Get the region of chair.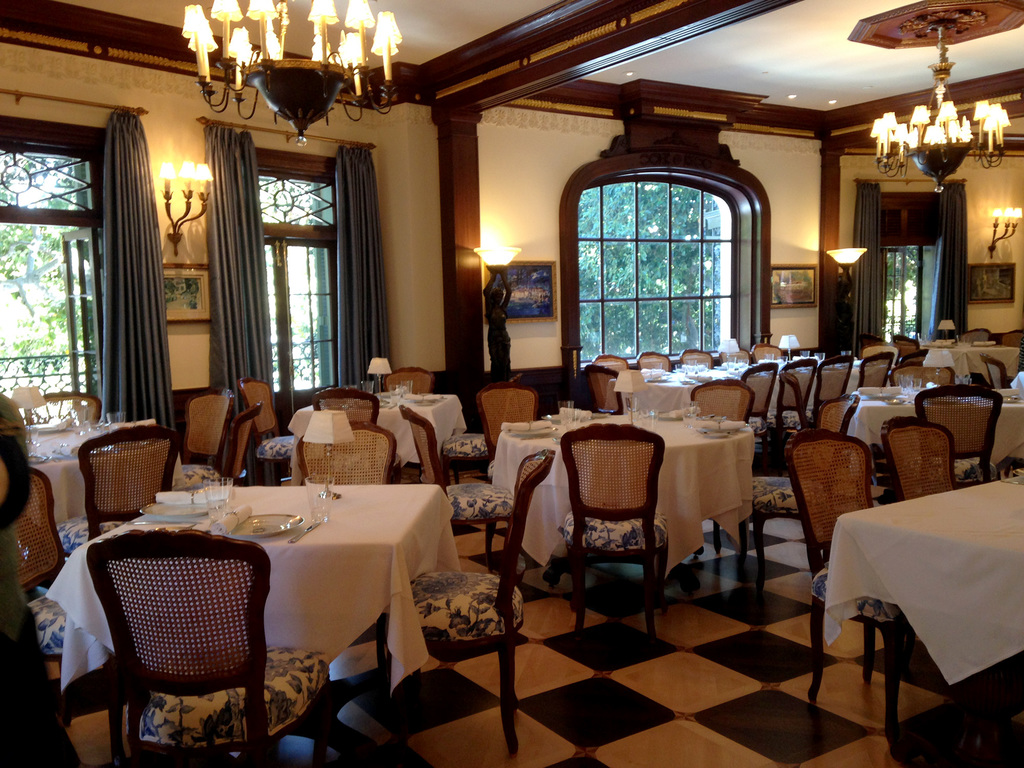
{"x1": 6, "y1": 461, "x2": 68, "y2": 598}.
